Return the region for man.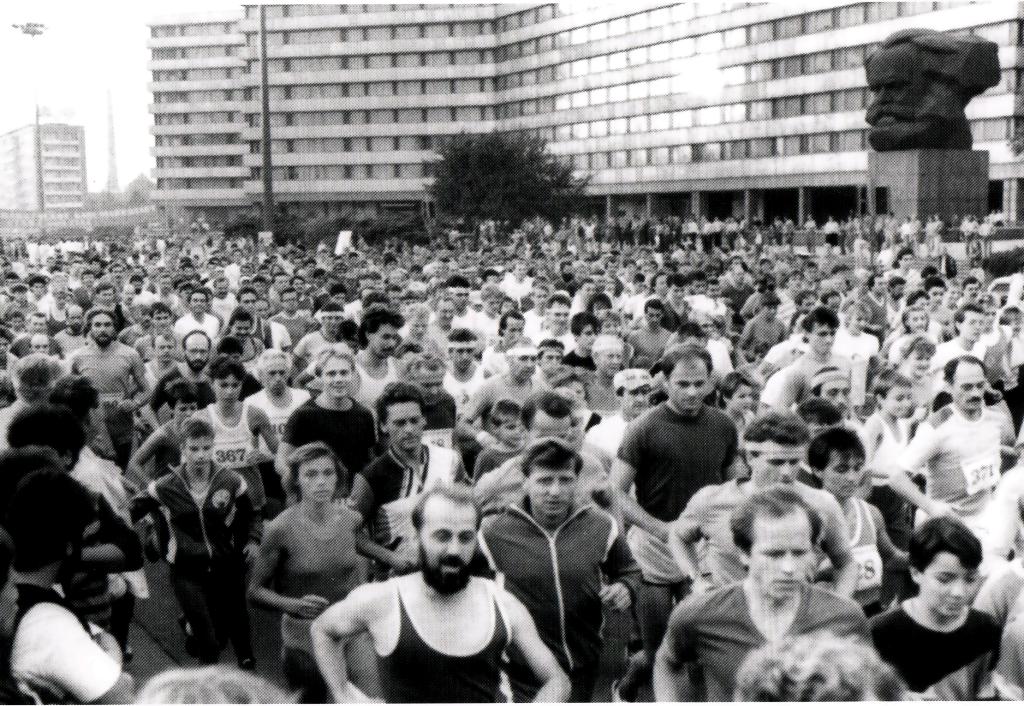
[13,309,55,361].
